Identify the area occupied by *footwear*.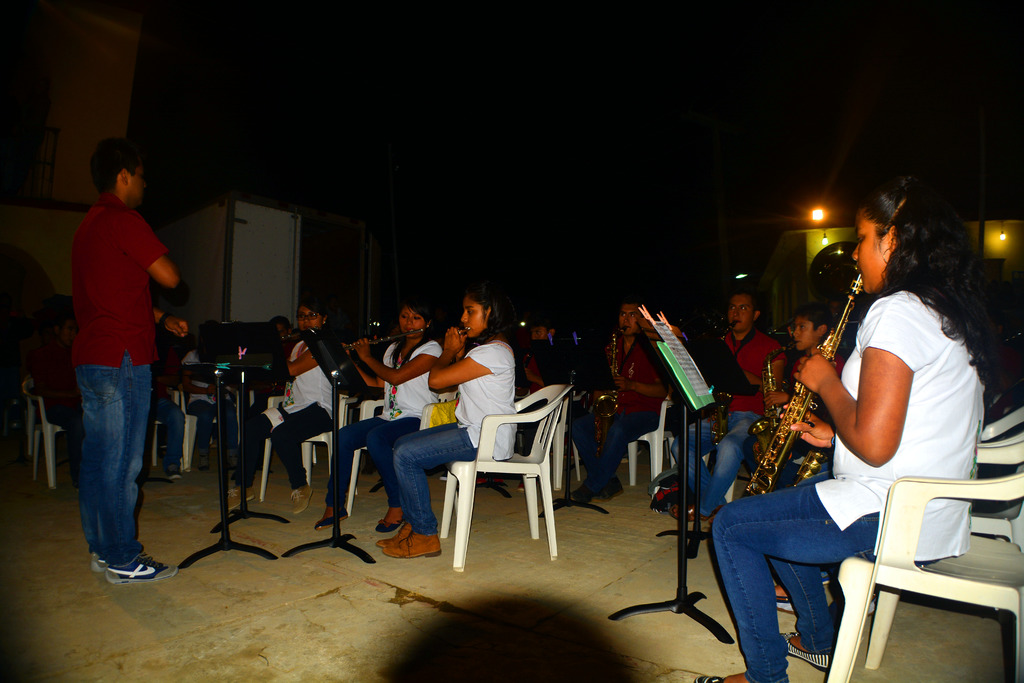
Area: crop(380, 530, 444, 557).
